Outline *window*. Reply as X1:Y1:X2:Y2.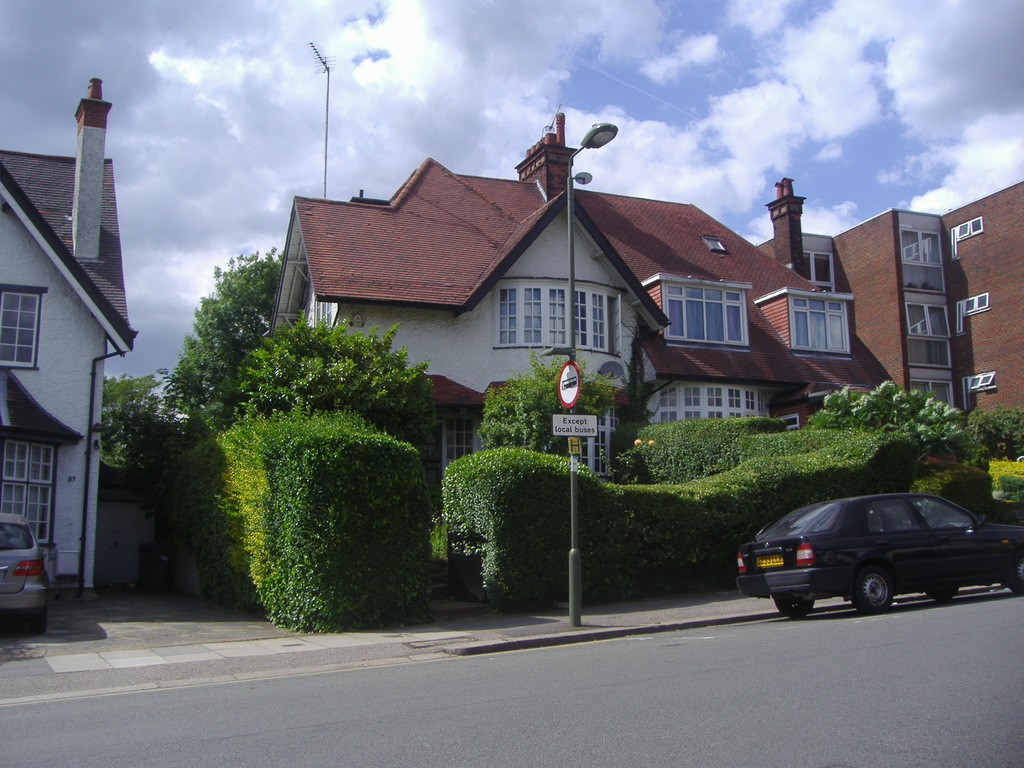
579:408:620:476.
